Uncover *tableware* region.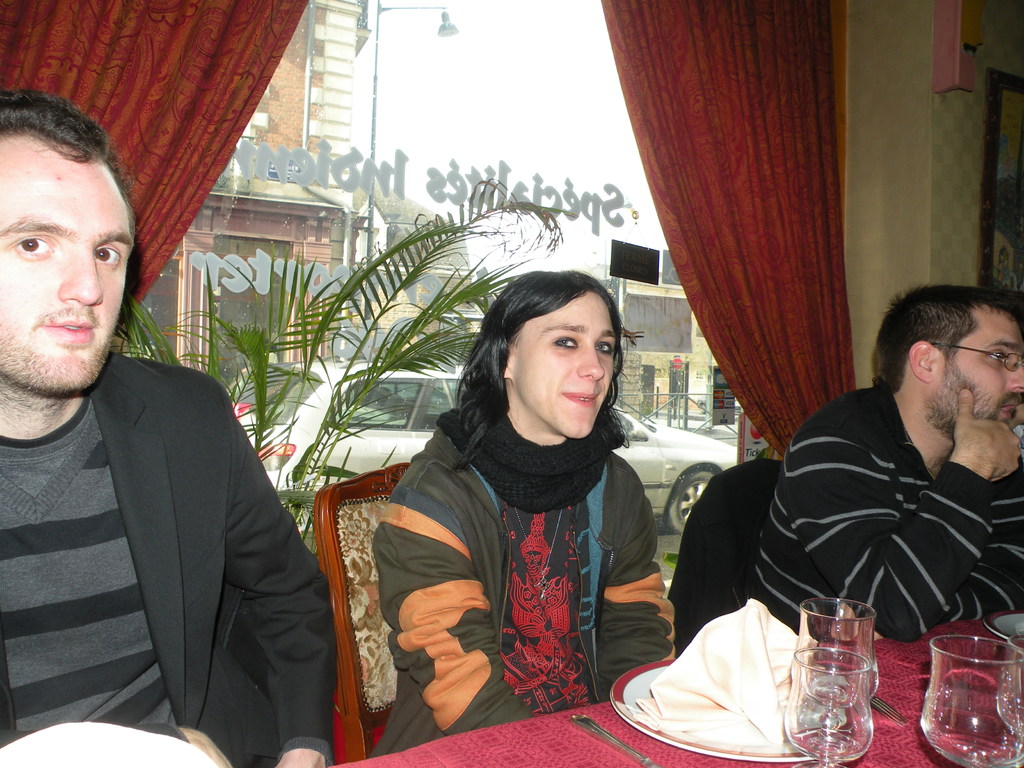
Uncovered: BBox(876, 692, 906, 728).
